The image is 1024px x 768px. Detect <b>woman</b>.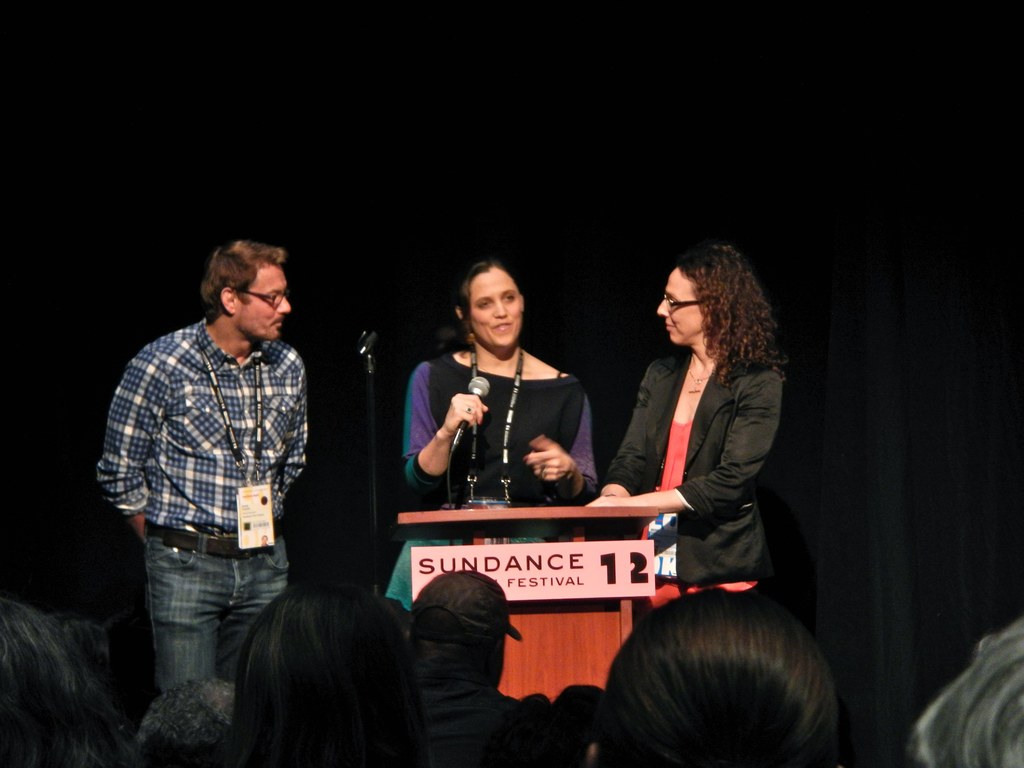
Detection: locate(578, 584, 842, 767).
